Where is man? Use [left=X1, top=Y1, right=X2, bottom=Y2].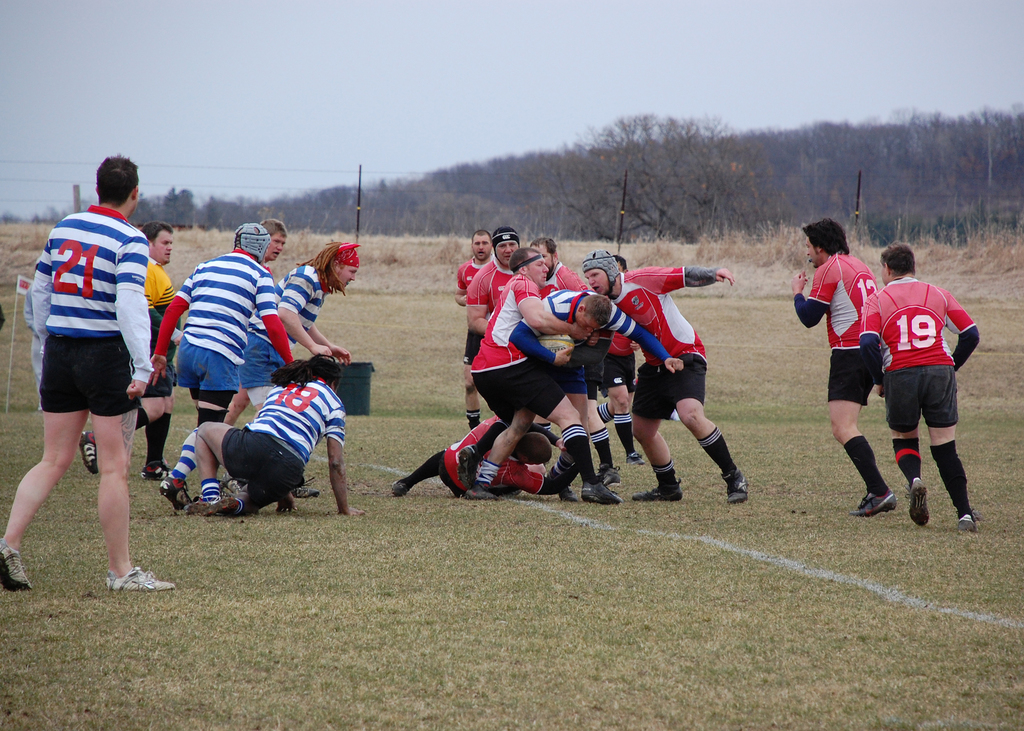
[left=524, top=239, right=582, bottom=294].
